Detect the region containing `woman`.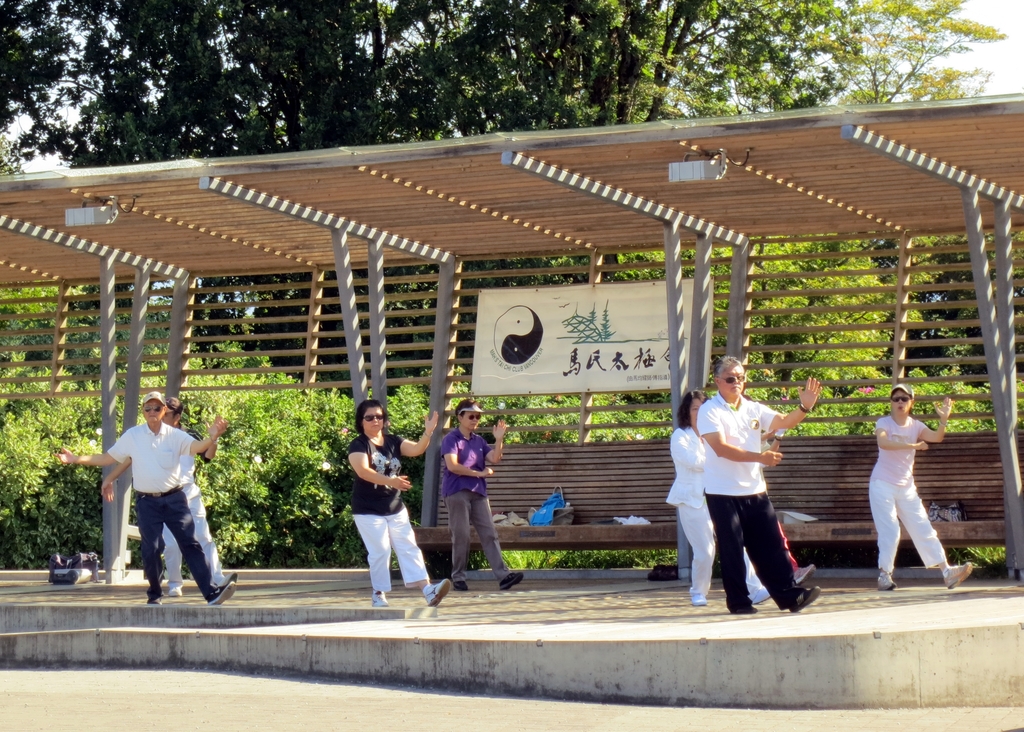
box=[661, 381, 783, 611].
